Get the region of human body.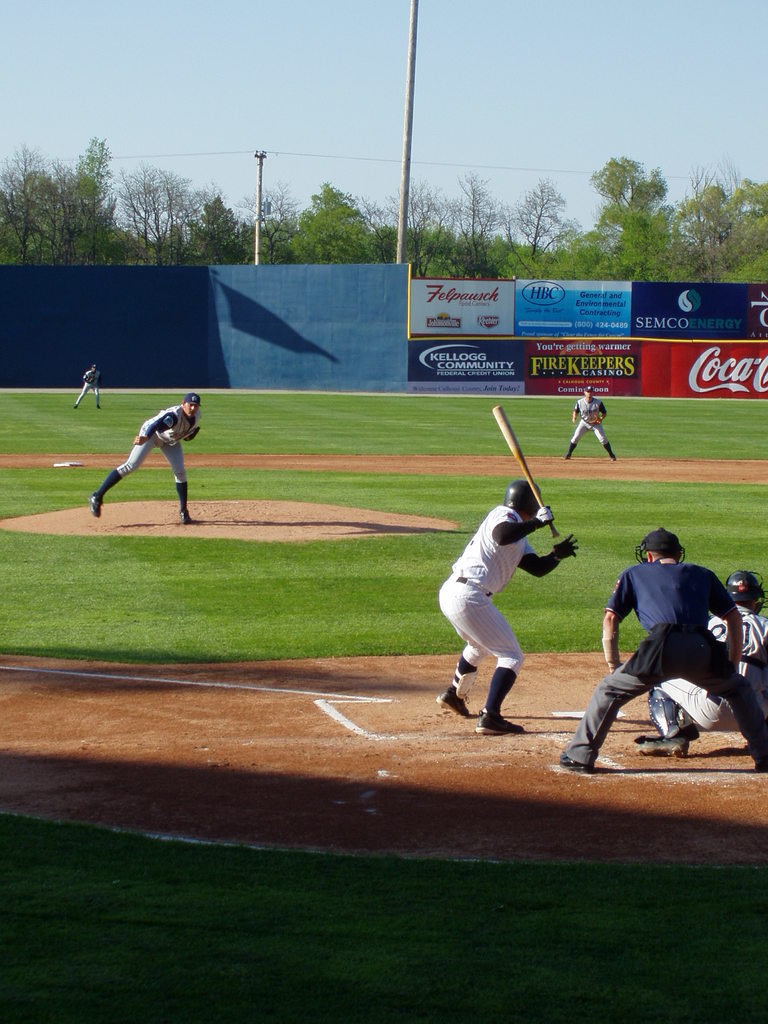
563:399:618:462.
